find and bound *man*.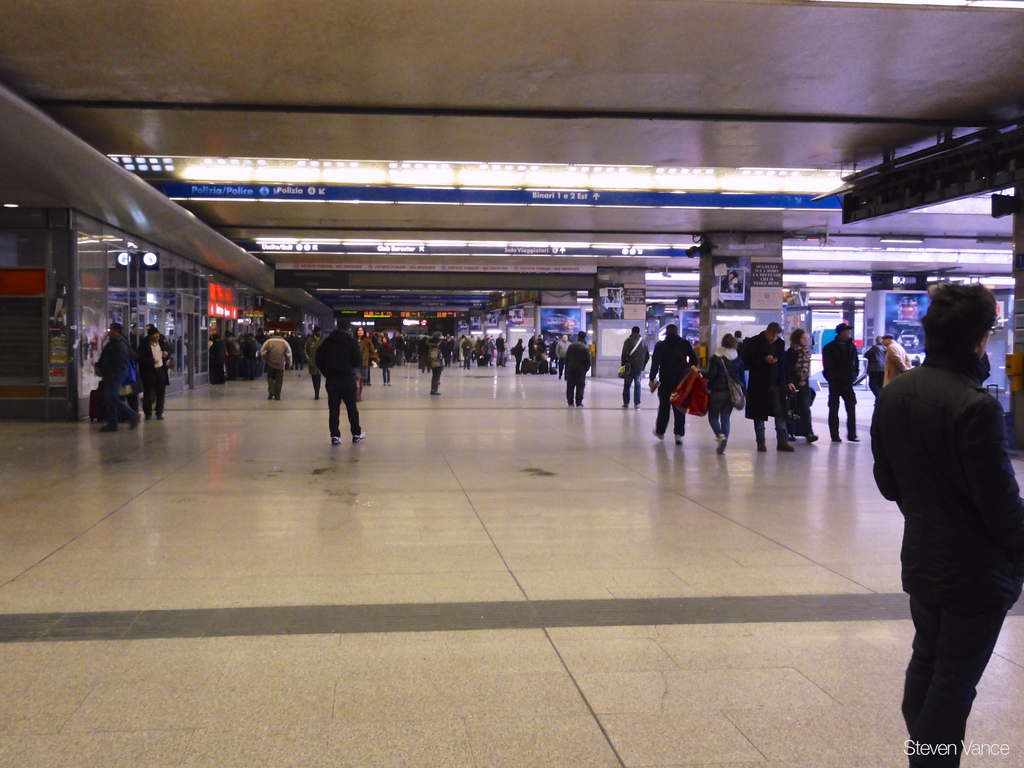
Bound: left=820, top=324, right=859, bottom=443.
